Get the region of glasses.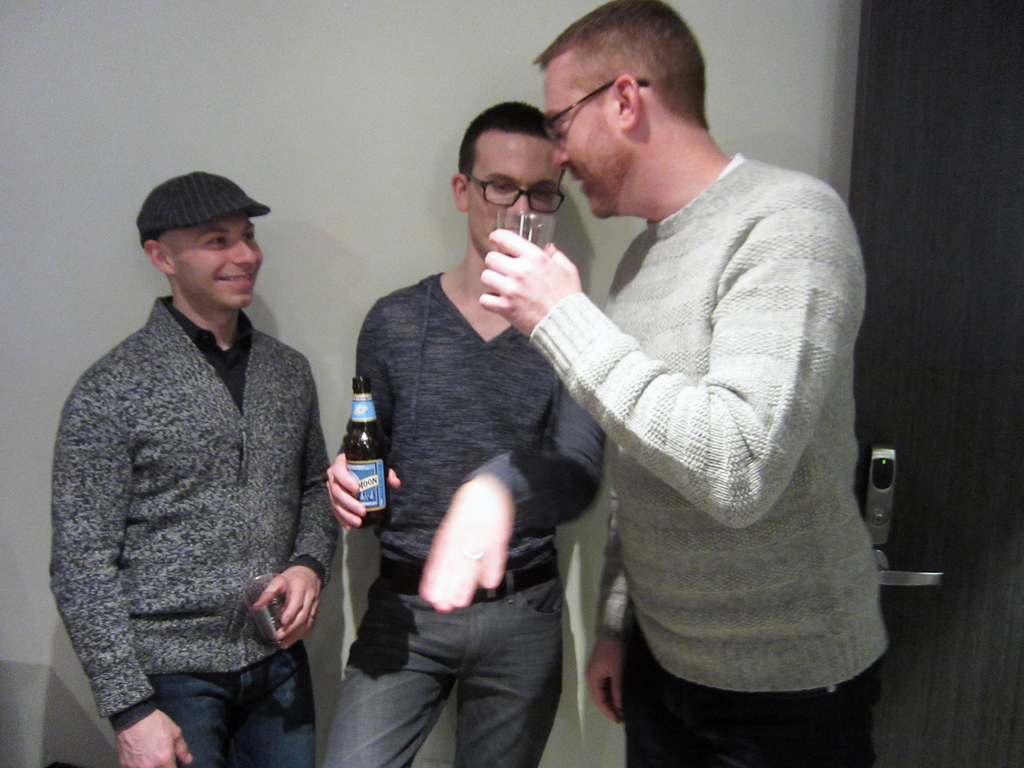
(left=543, top=78, right=651, bottom=146).
